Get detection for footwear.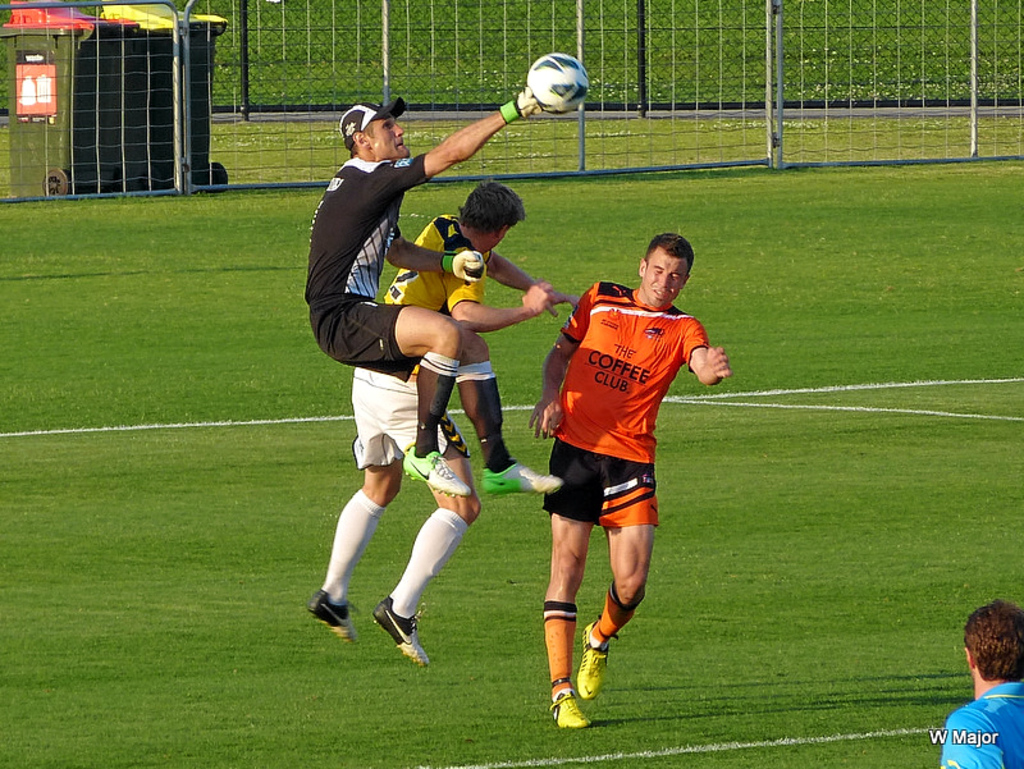
Detection: crop(579, 626, 607, 699).
